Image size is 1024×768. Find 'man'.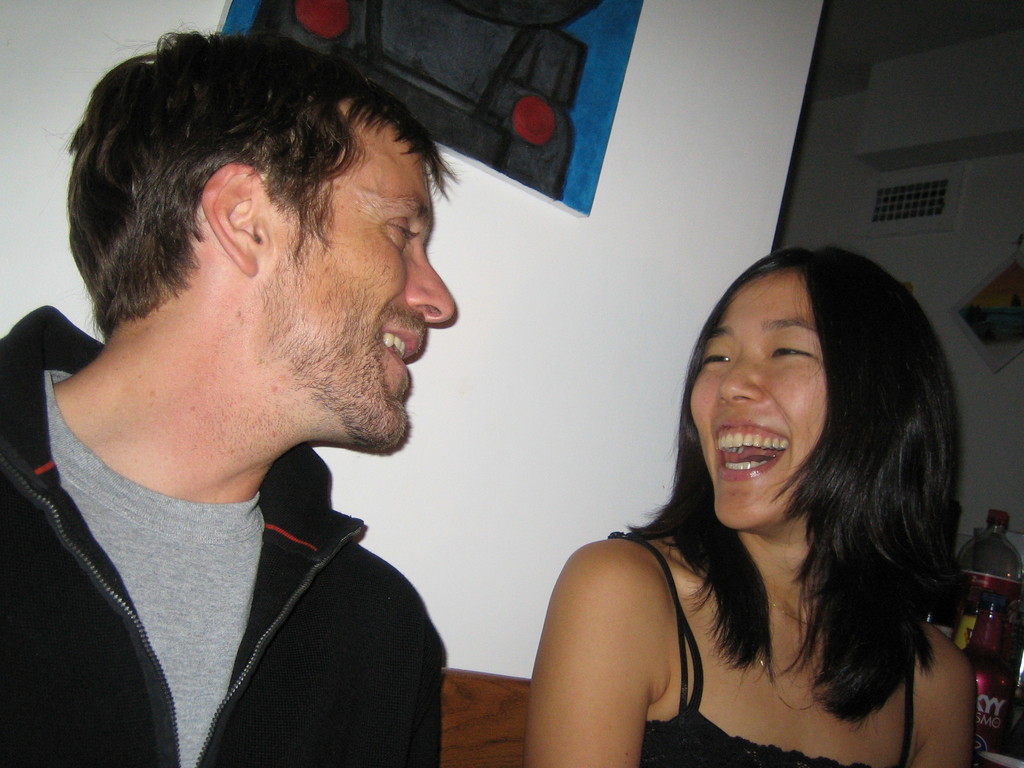
pyautogui.locateOnScreen(0, 28, 557, 760).
